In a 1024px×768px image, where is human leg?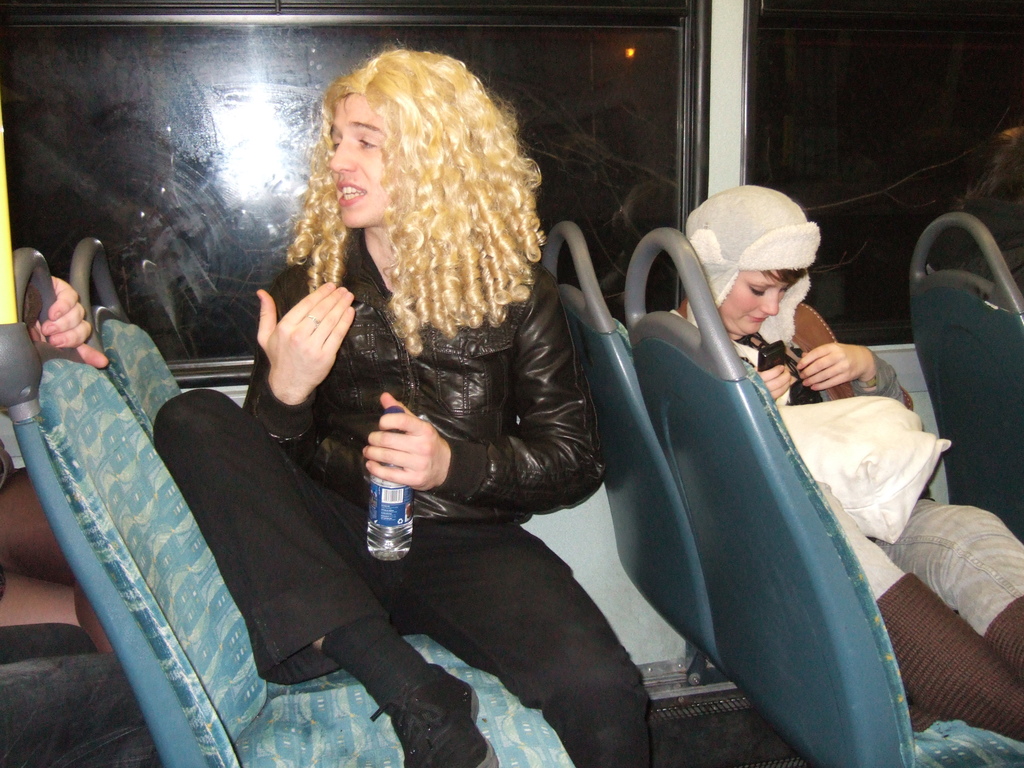
876, 495, 1023, 679.
